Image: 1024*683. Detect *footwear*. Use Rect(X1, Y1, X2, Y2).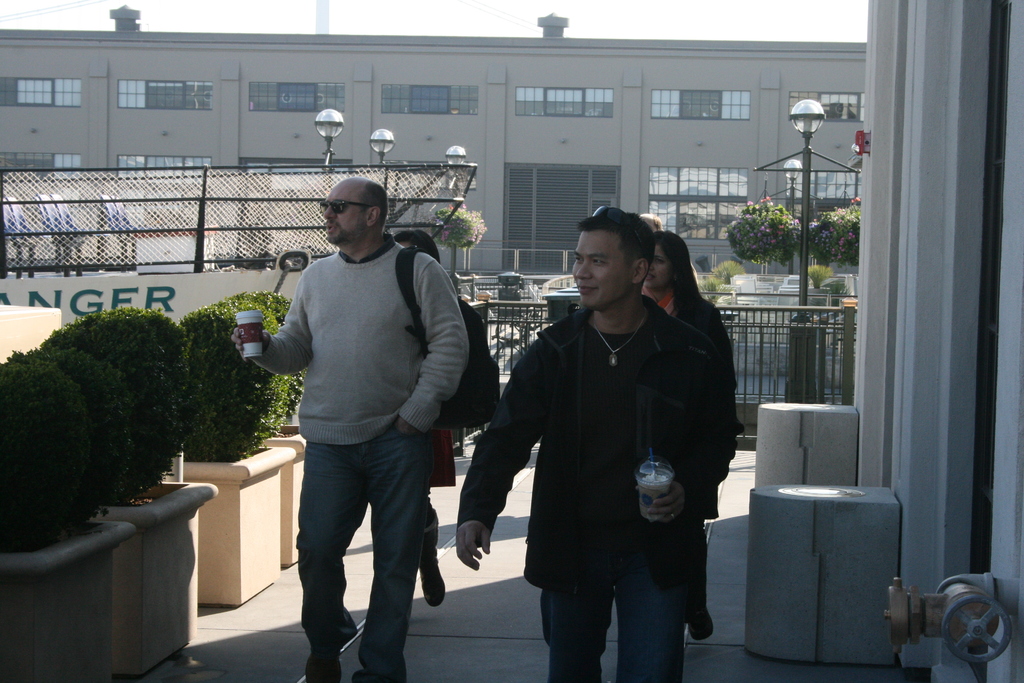
Rect(308, 636, 340, 682).
